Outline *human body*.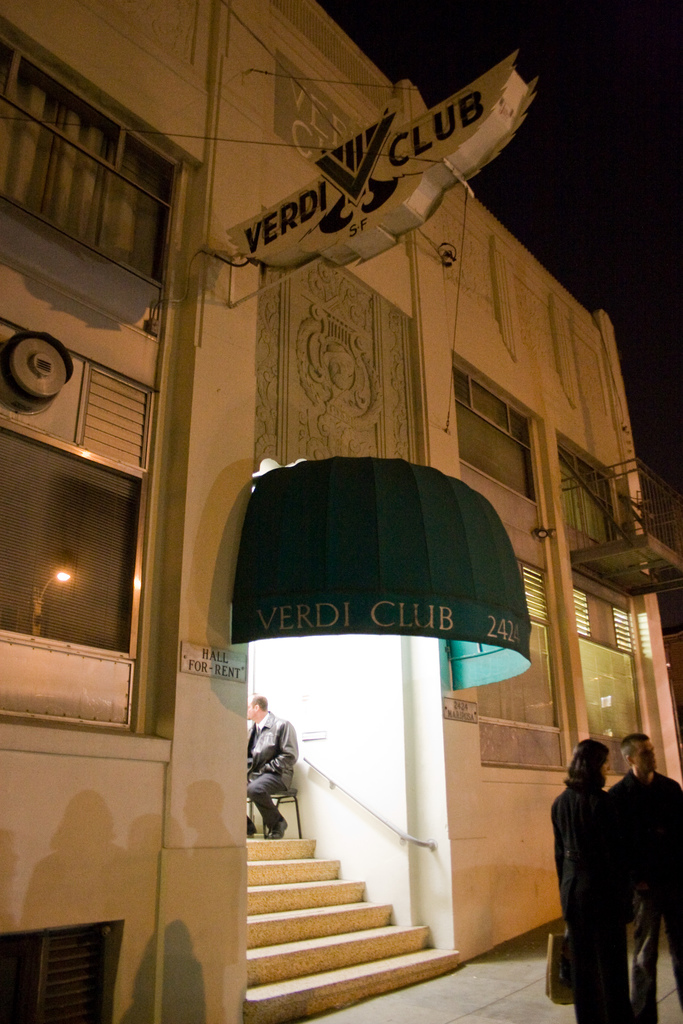
Outline: 601,771,682,1023.
